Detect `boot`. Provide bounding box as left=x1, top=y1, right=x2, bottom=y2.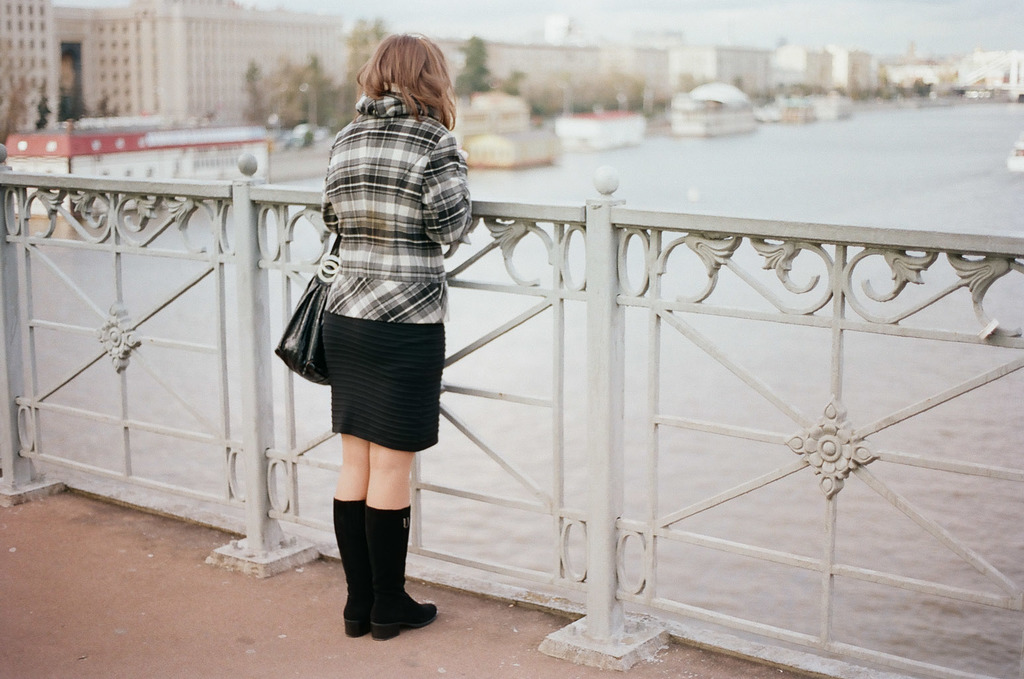
left=331, top=495, right=371, bottom=637.
